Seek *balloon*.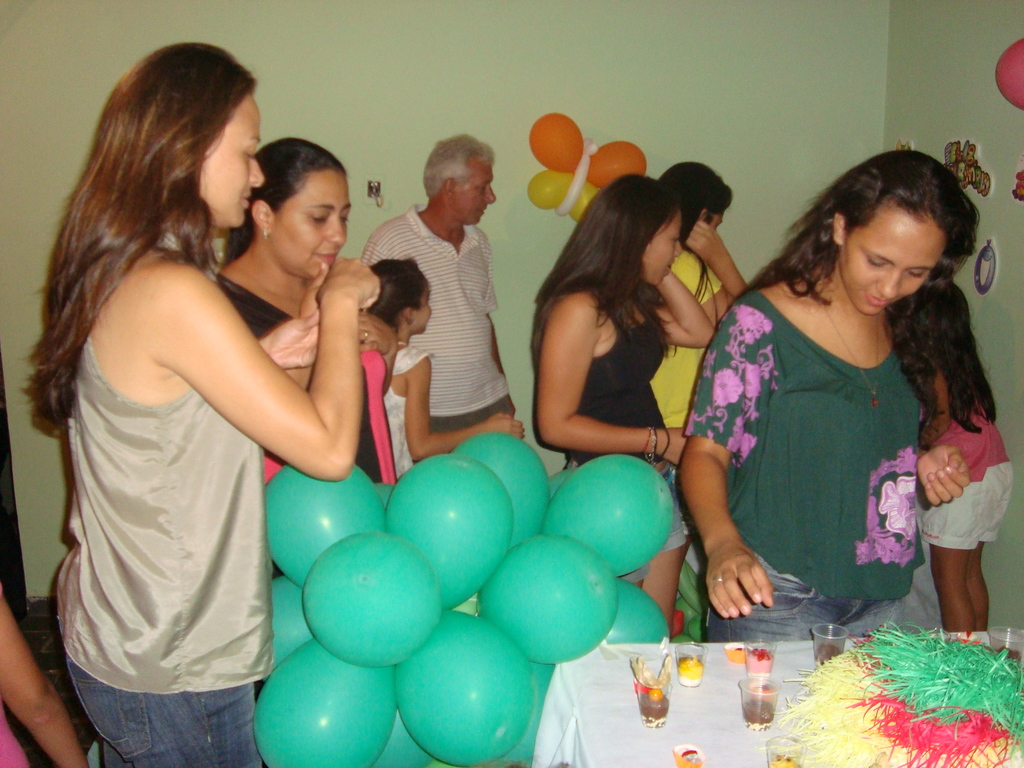
bbox(547, 465, 576, 499).
